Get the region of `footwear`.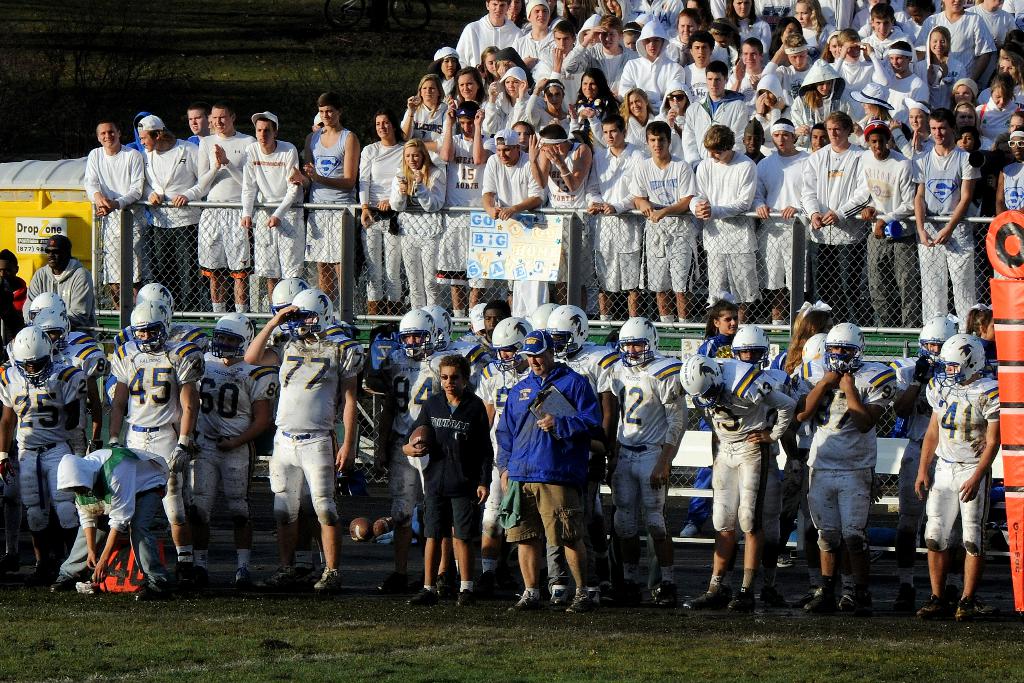
[410, 588, 442, 609].
